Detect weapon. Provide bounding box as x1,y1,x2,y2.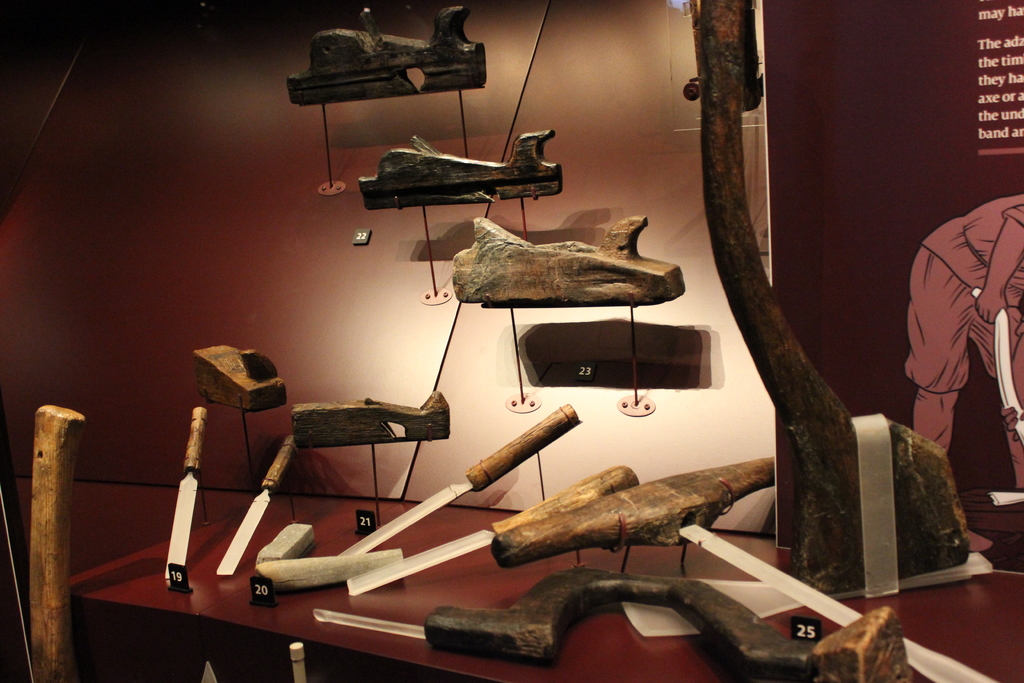
336,398,585,559.
